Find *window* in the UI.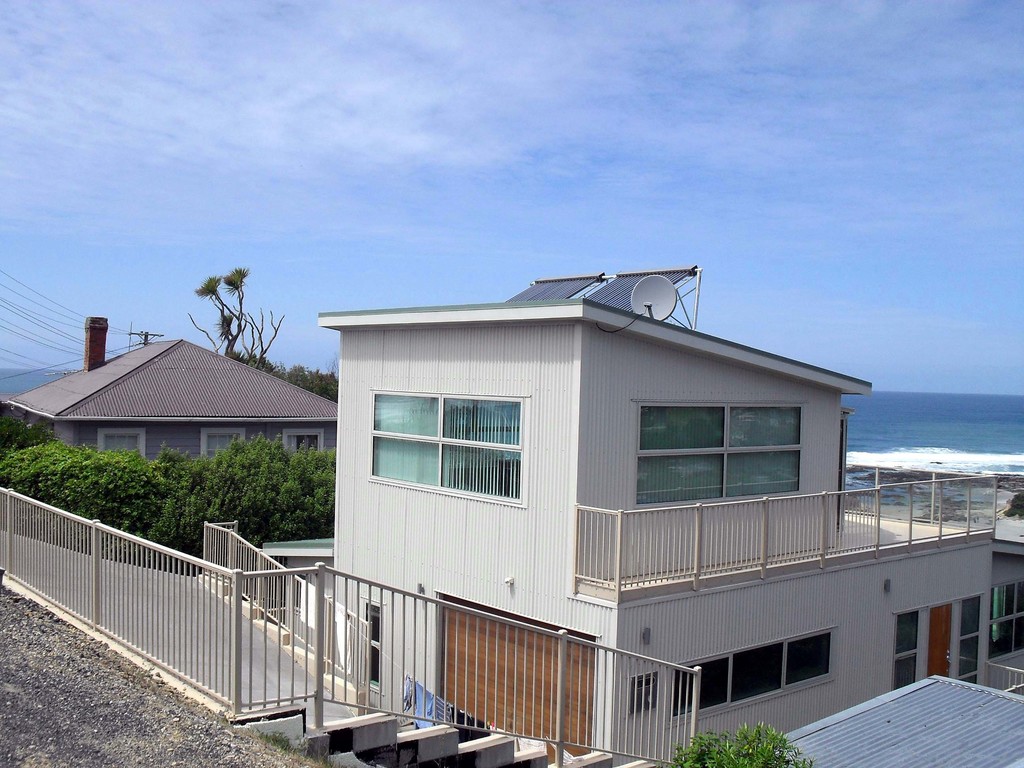
UI element at 362/593/390/696.
